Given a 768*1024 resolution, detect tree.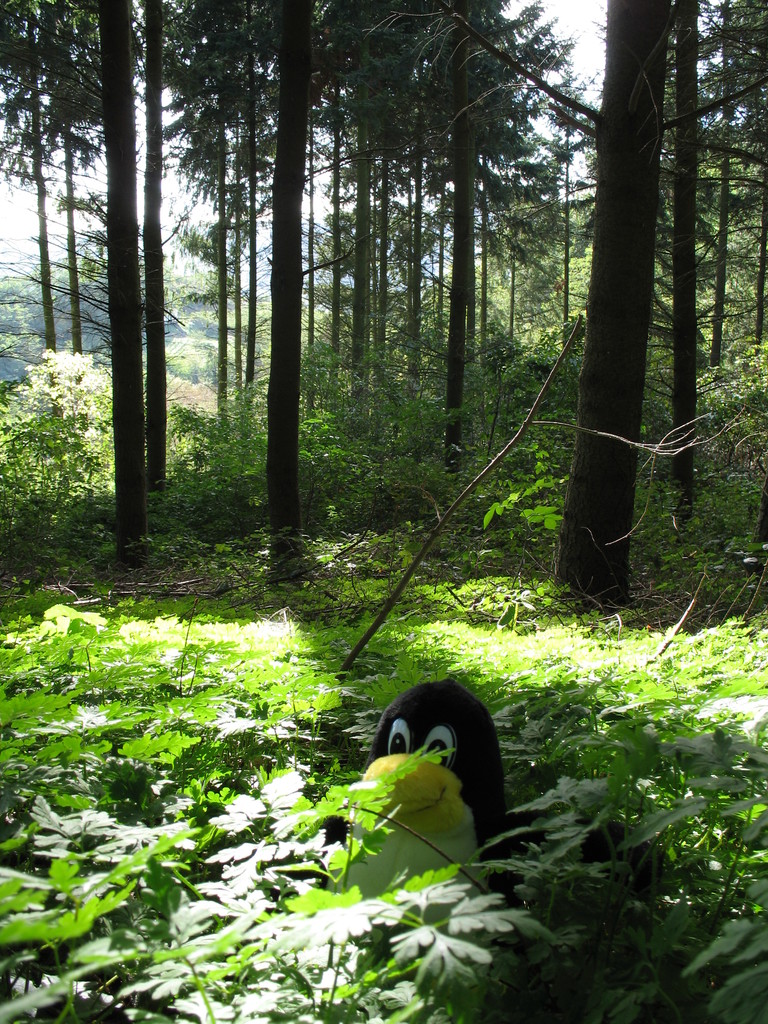
region(0, 0, 52, 361).
